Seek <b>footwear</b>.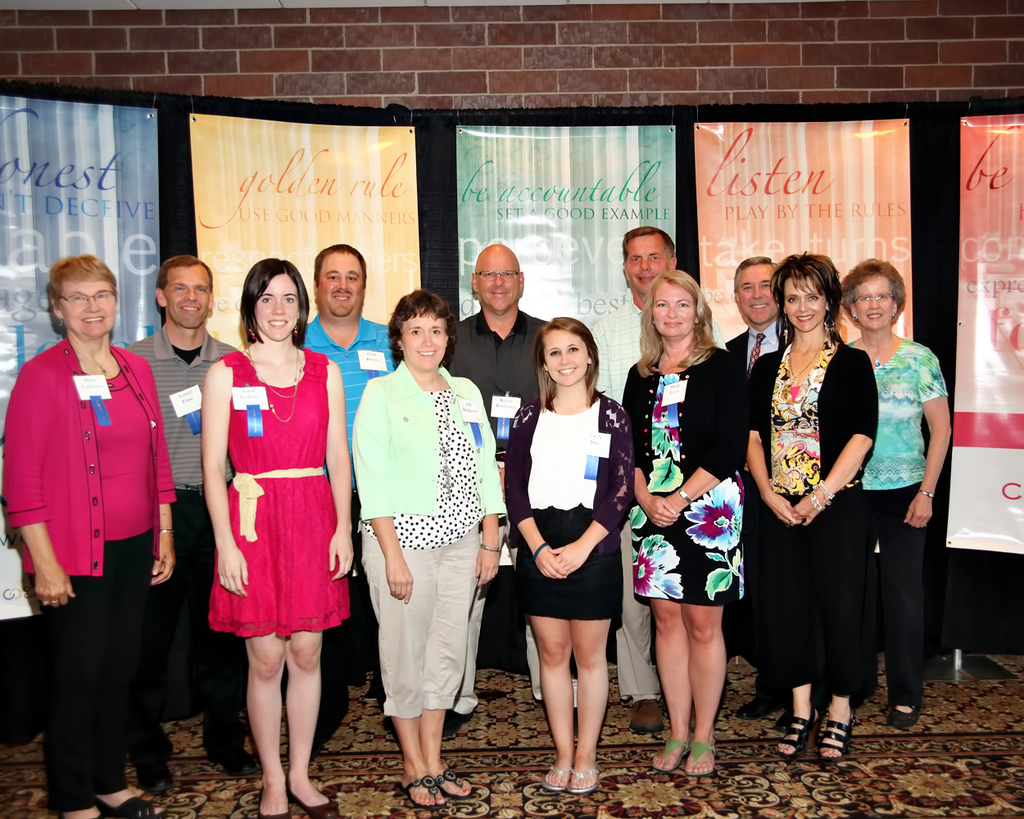
<bbox>256, 780, 291, 818</bbox>.
